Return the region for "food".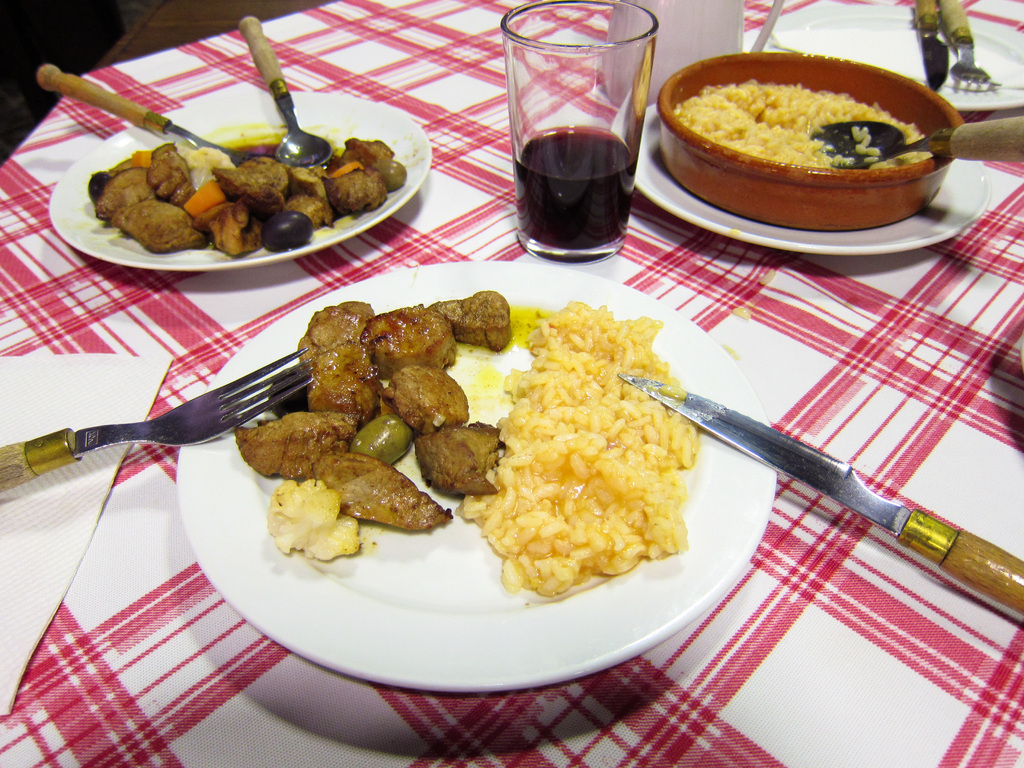
bbox(454, 302, 701, 598).
